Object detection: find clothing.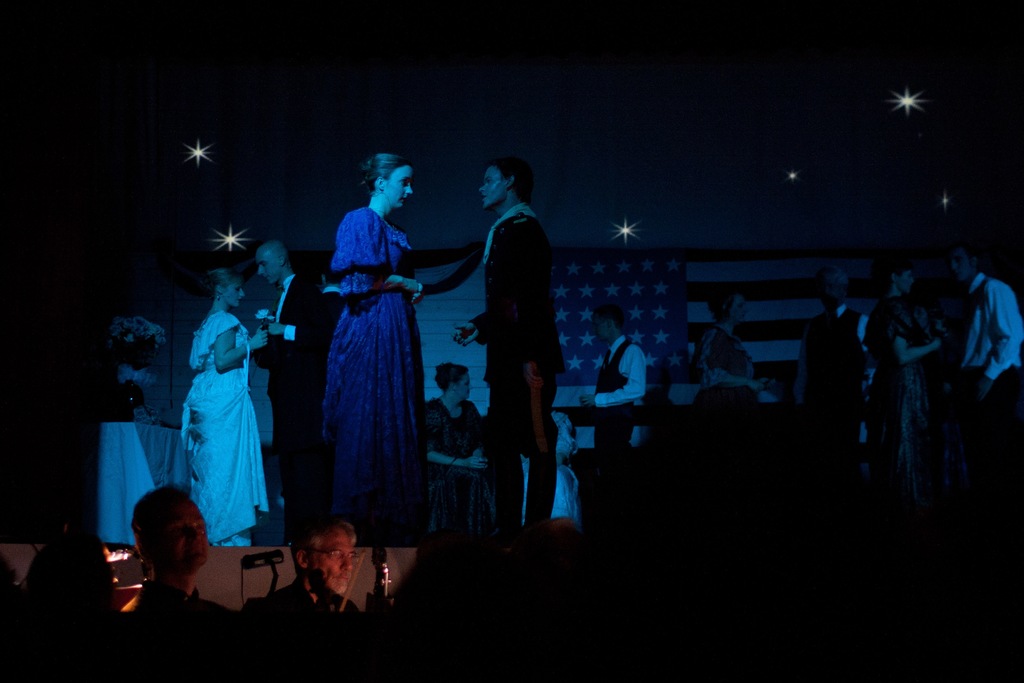
861 298 936 503.
